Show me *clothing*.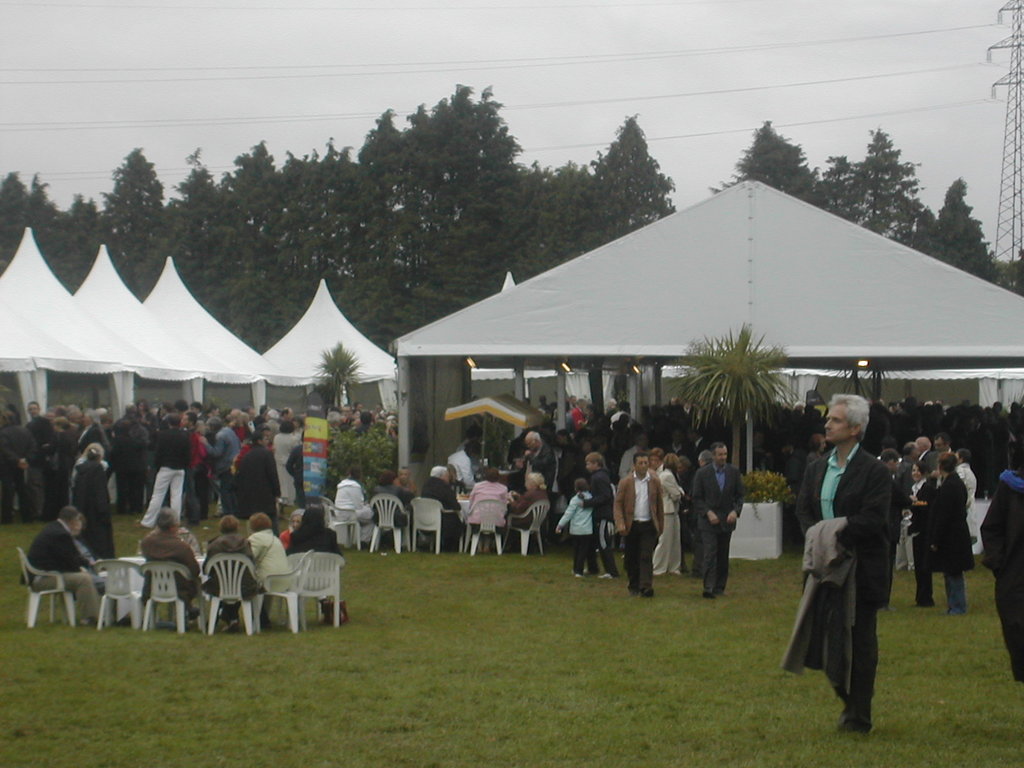
*clothing* is here: Rect(292, 525, 339, 606).
